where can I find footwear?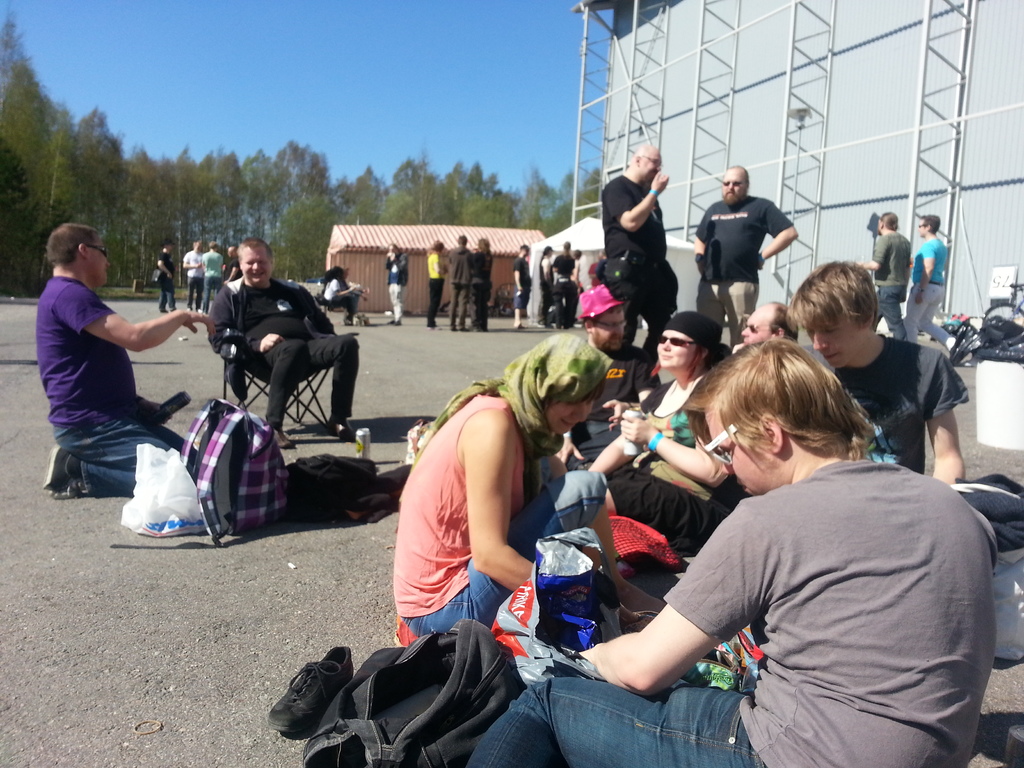
You can find it at 268:420:288:454.
